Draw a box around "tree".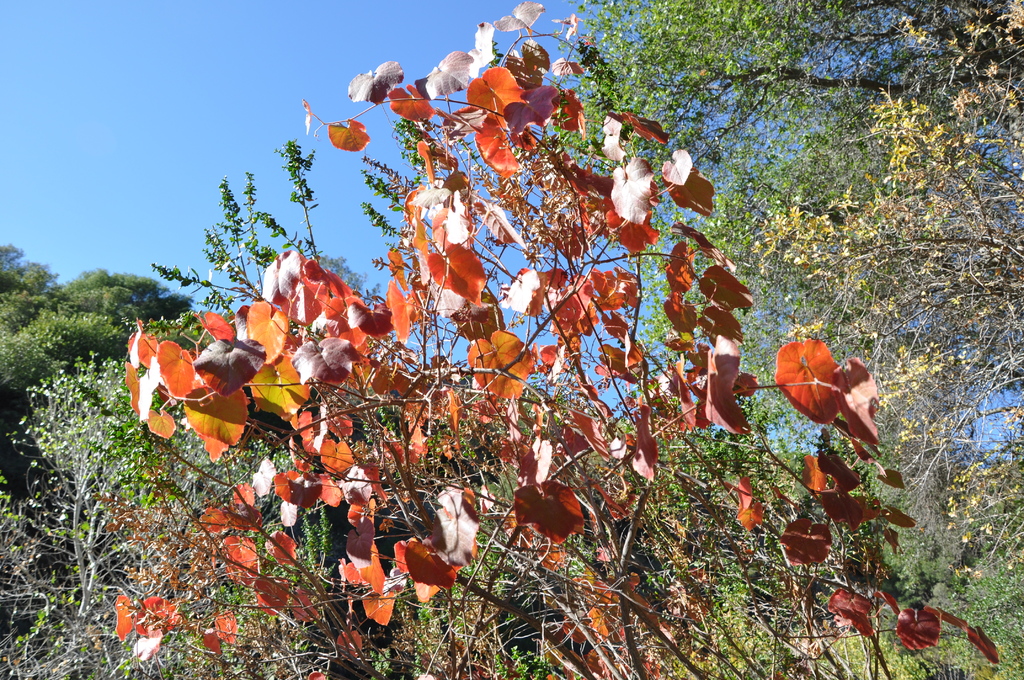
529, 2, 1023, 506.
